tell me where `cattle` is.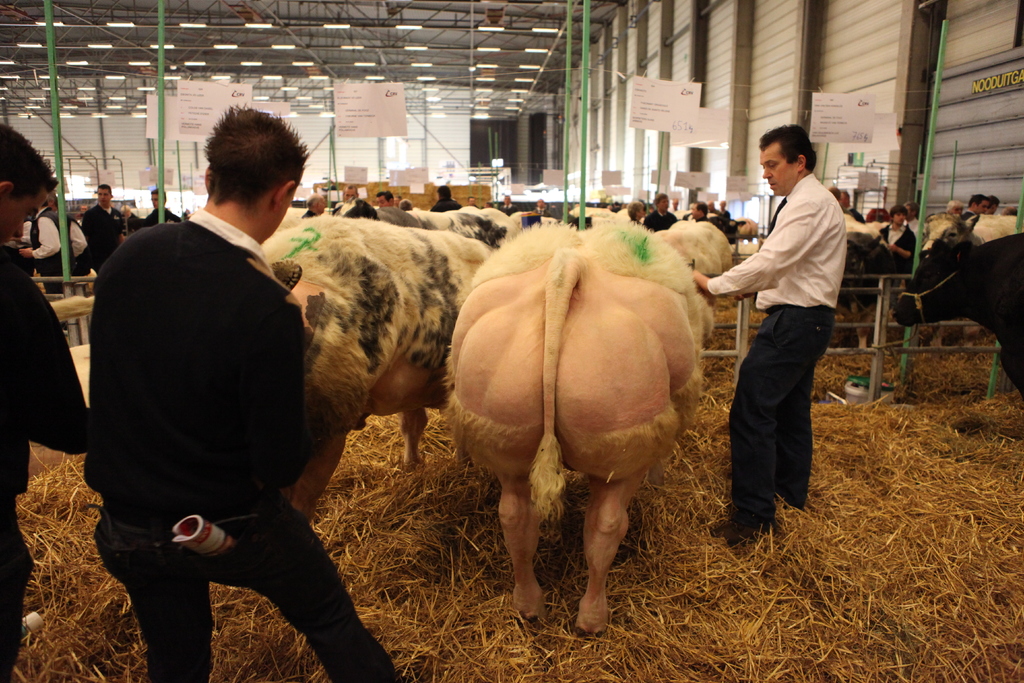
`cattle` is at {"x1": 885, "y1": 235, "x2": 1023, "y2": 391}.
